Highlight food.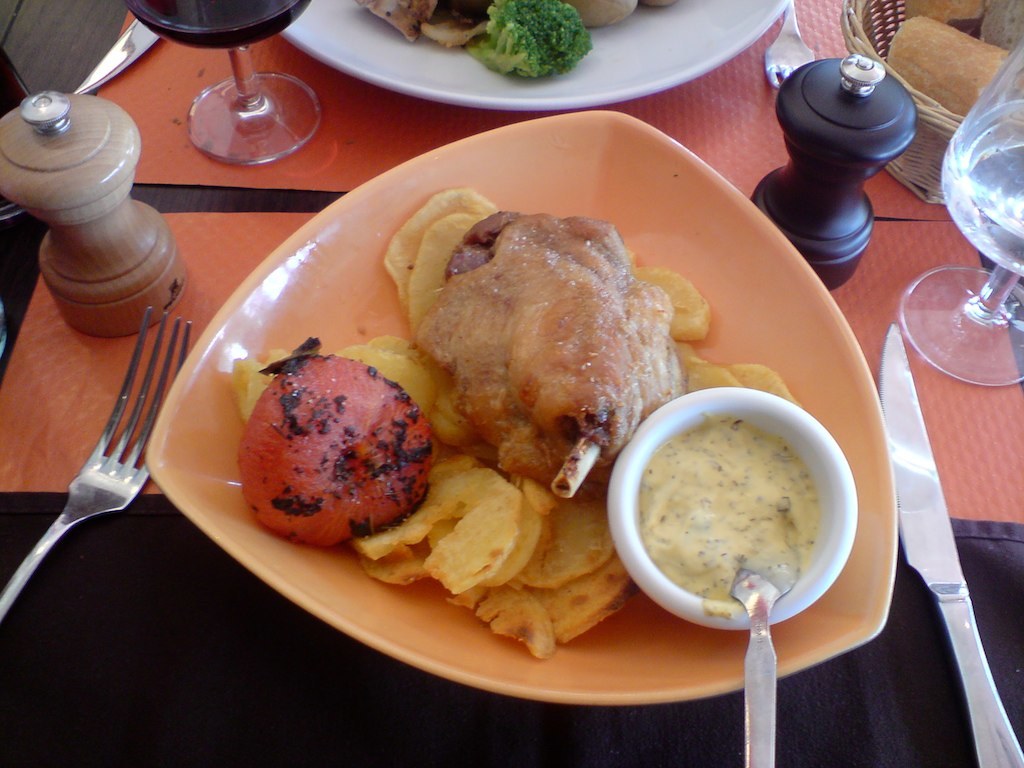
Highlighted region: pyautogui.locateOnScreen(229, 186, 862, 655).
